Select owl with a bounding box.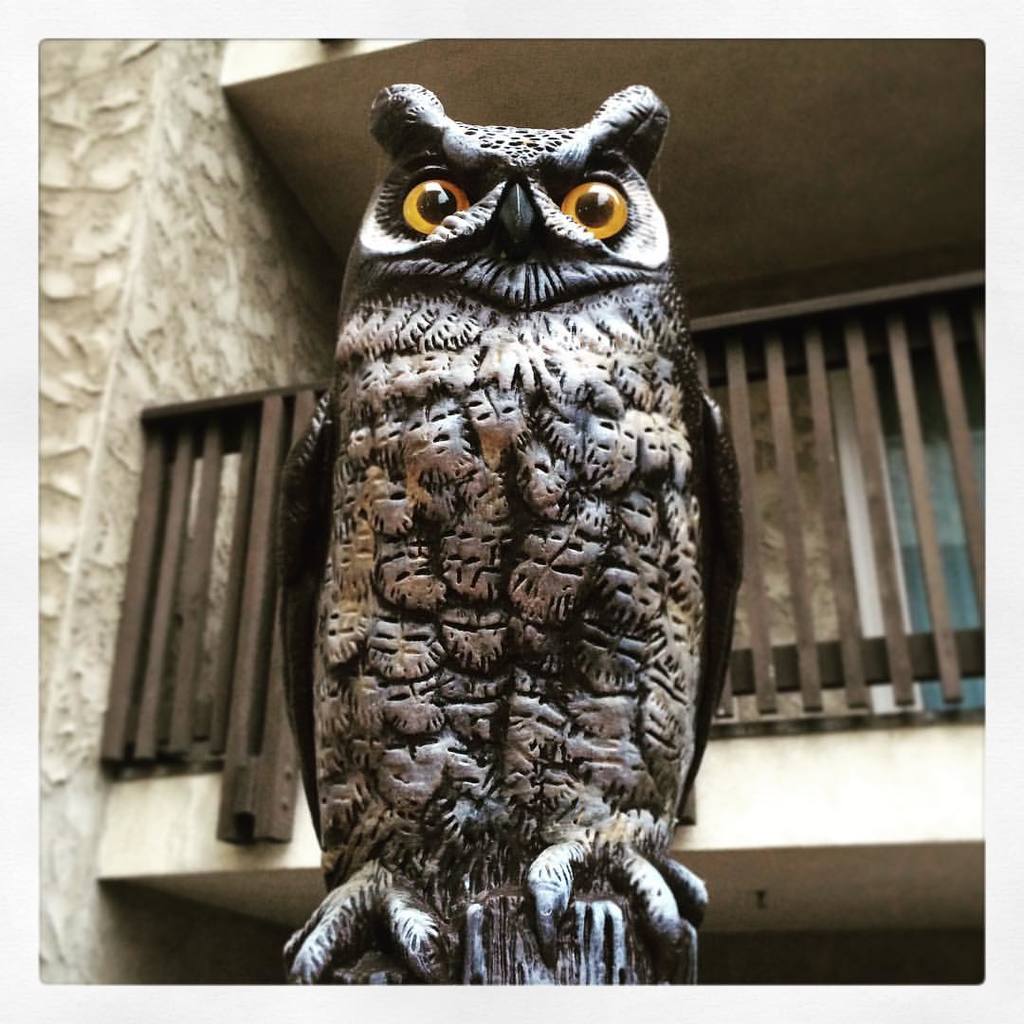
<bbox>275, 78, 747, 1019</bbox>.
